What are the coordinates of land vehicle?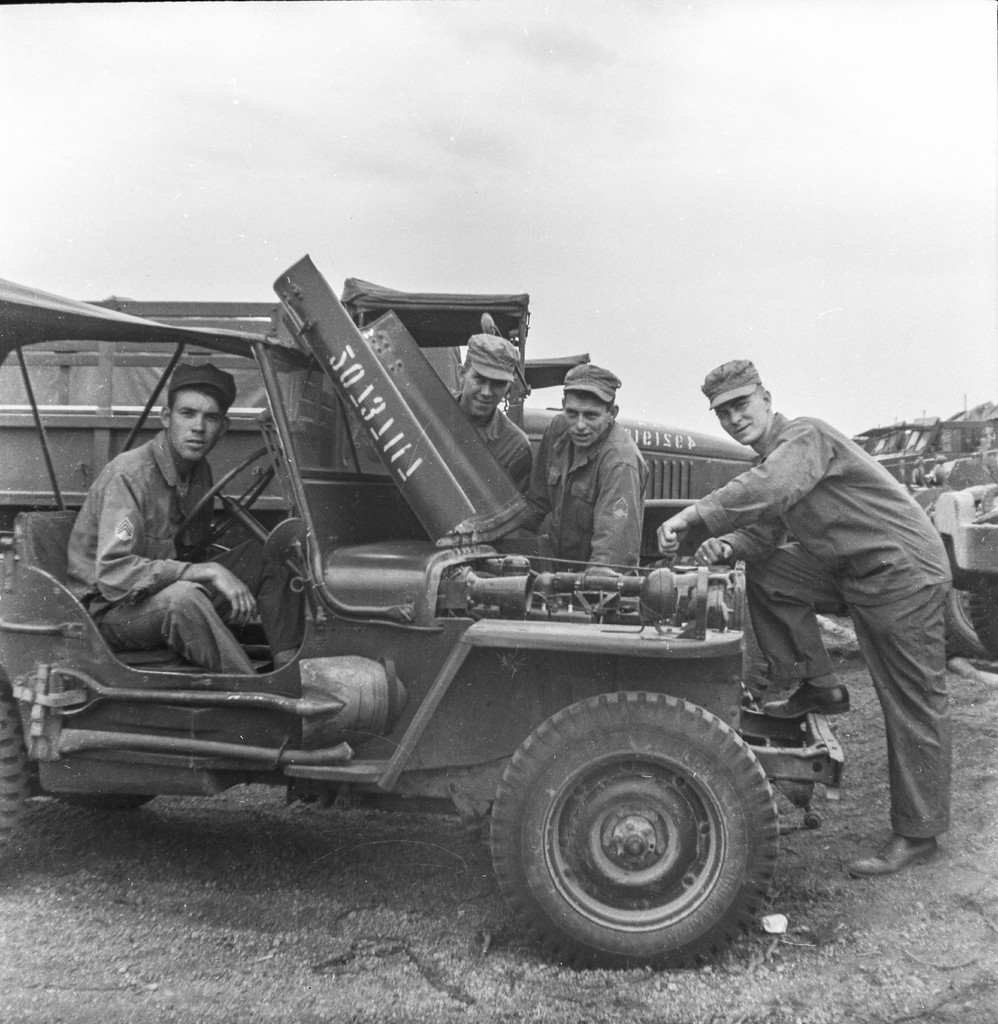
0,346,880,957.
